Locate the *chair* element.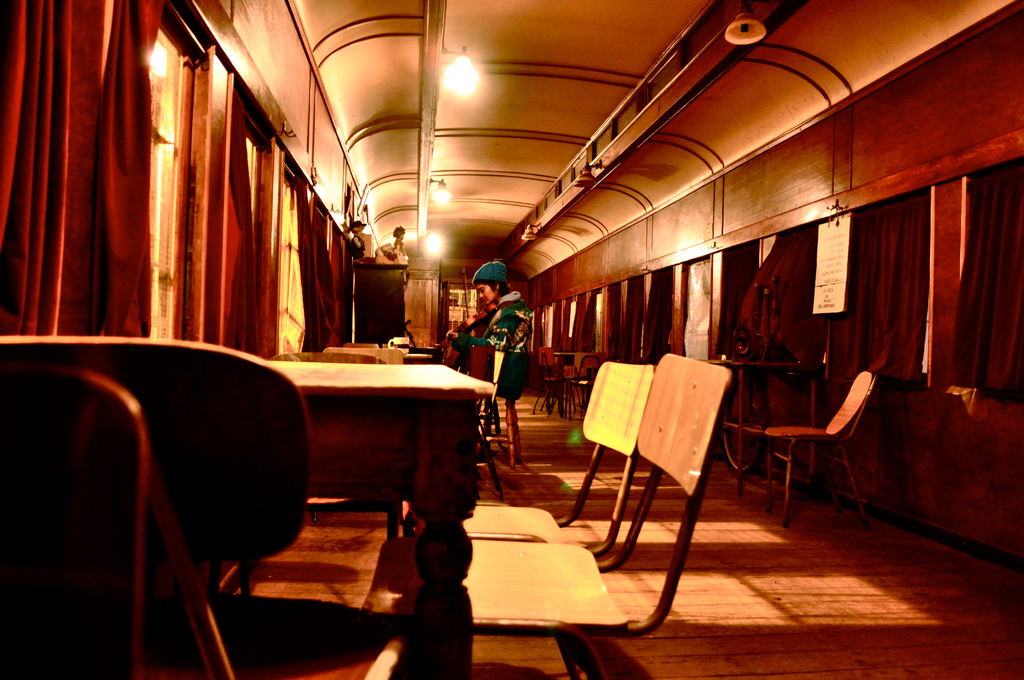
Element bbox: [x1=467, y1=341, x2=506, y2=497].
